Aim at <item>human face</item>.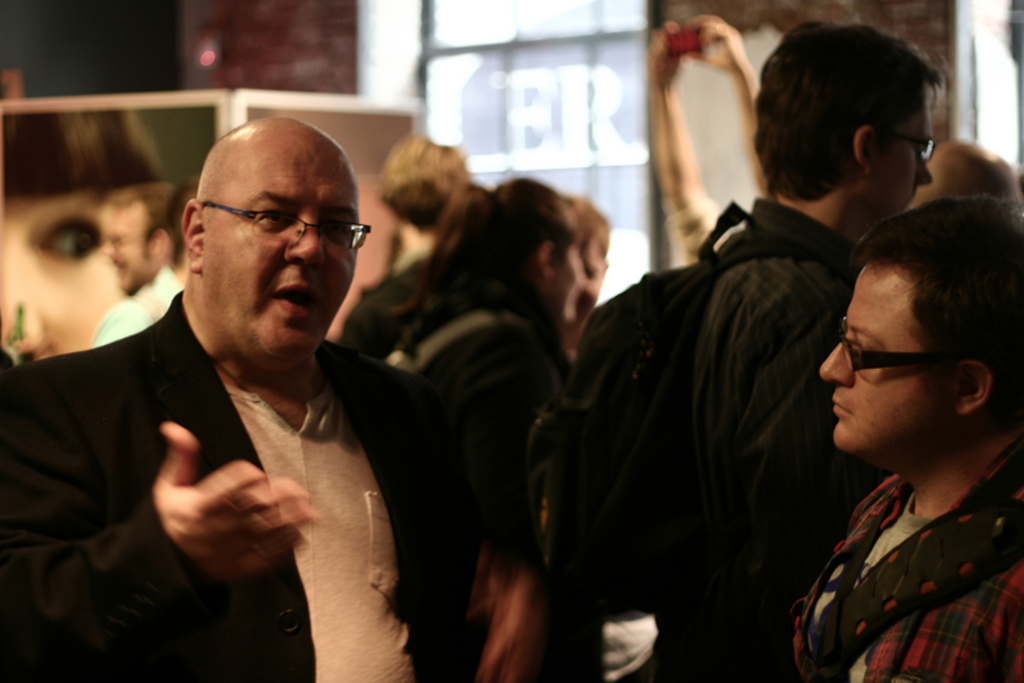
Aimed at x1=203 y1=133 x2=360 y2=360.
